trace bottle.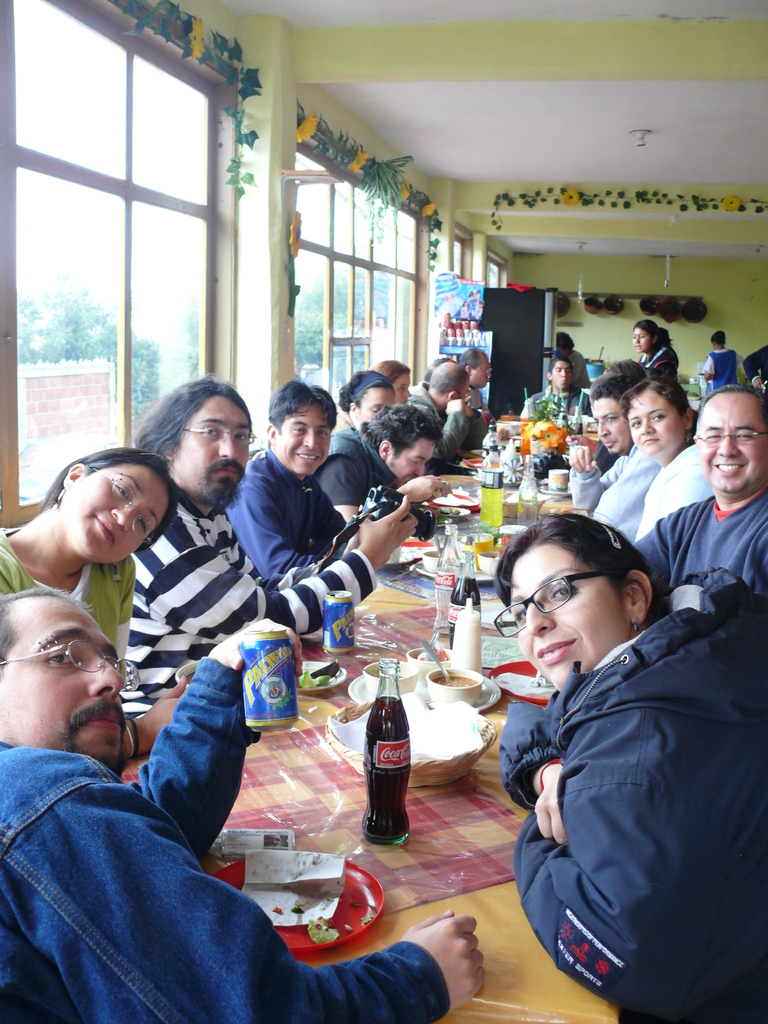
Traced to crop(518, 454, 537, 524).
